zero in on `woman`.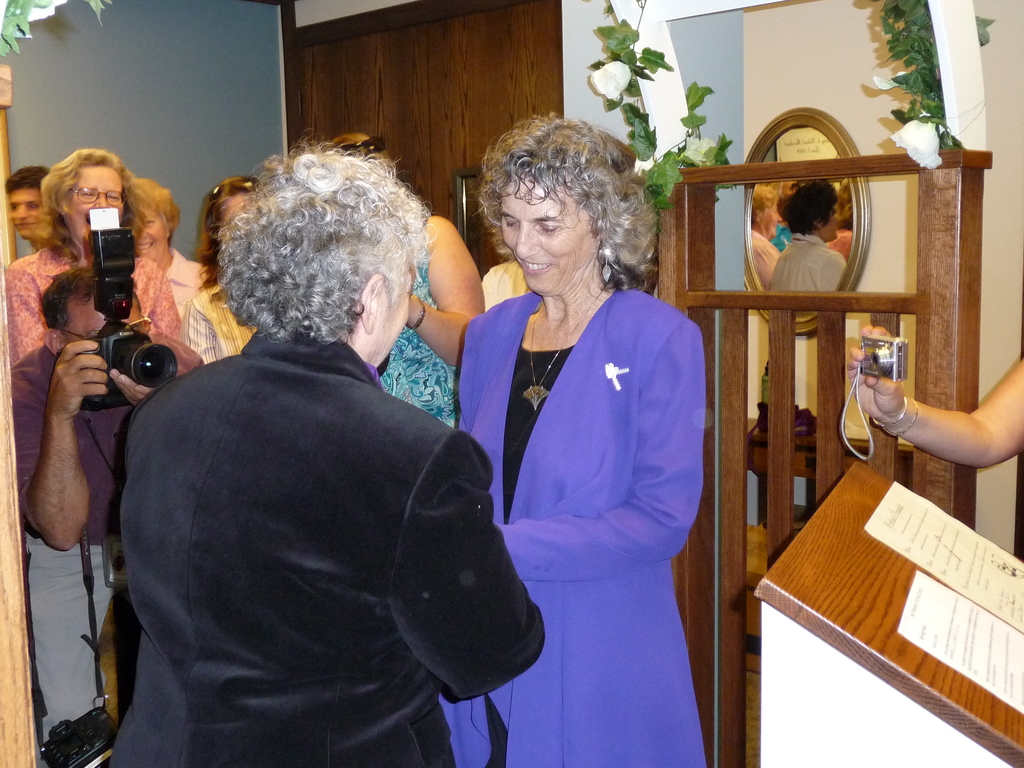
Zeroed in: detection(4, 148, 181, 749).
